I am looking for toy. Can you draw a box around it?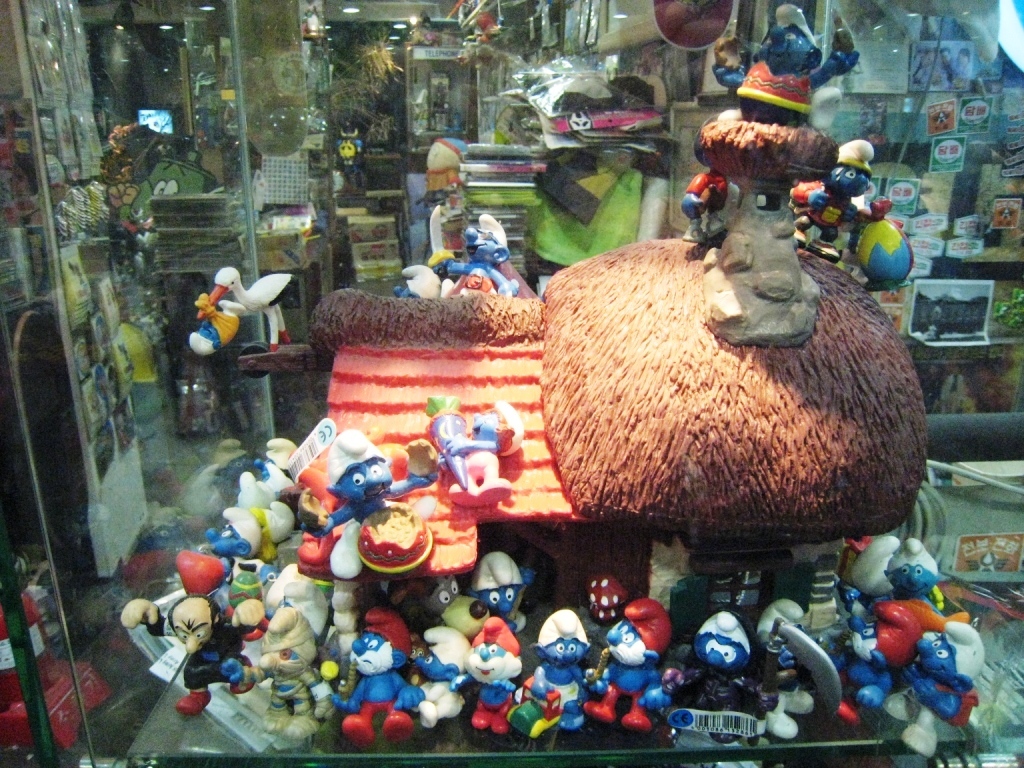
Sure, the bounding box is (left=792, top=140, right=891, bottom=263).
